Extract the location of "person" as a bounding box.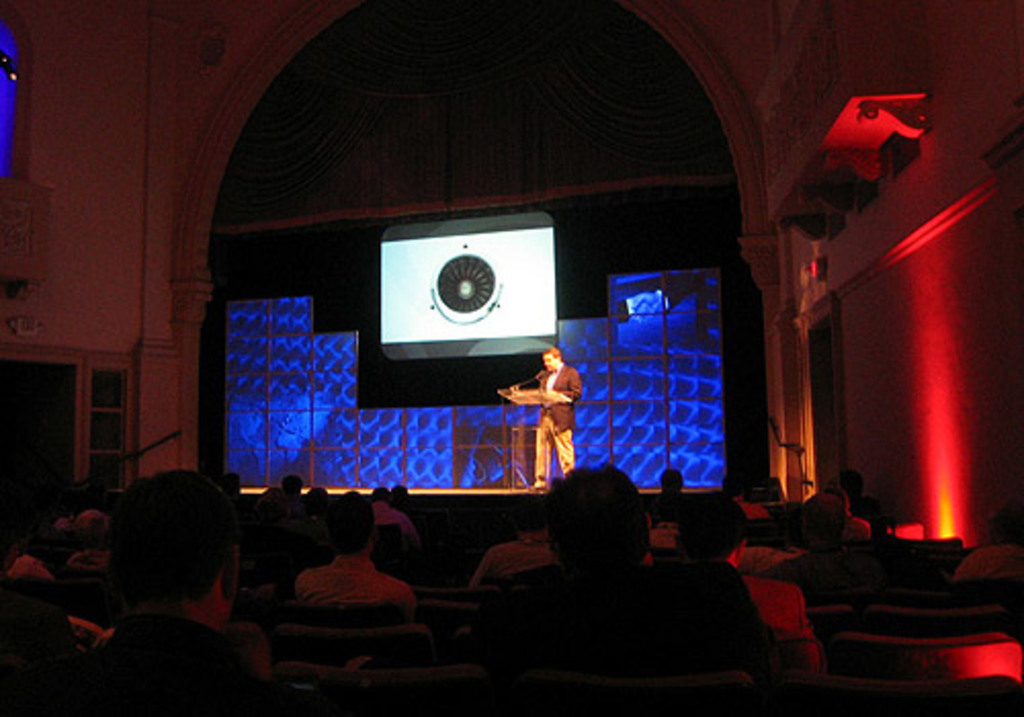
BBox(283, 475, 301, 506).
